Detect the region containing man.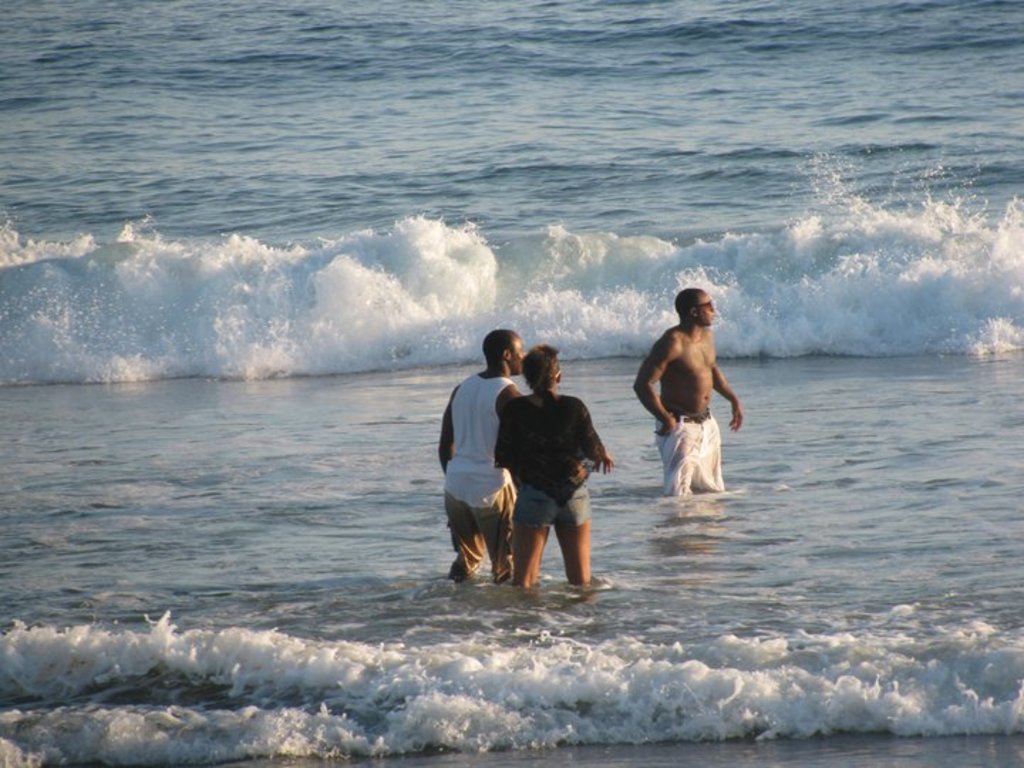
(491,341,610,594).
